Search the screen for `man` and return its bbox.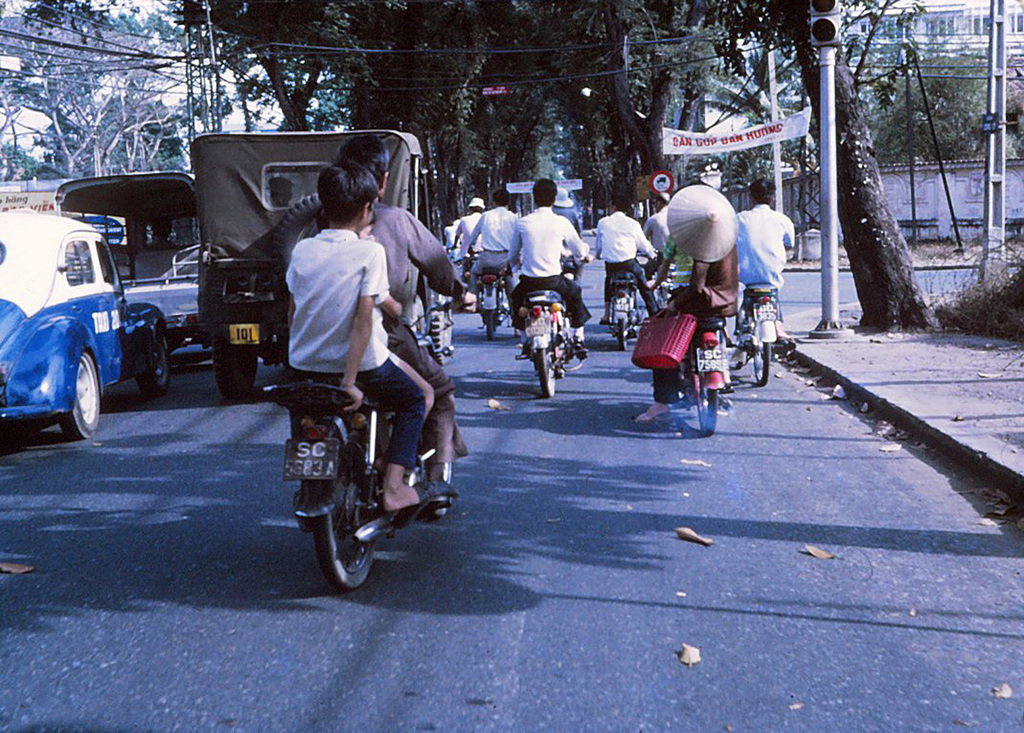
Found: [x1=295, y1=143, x2=478, y2=479].
